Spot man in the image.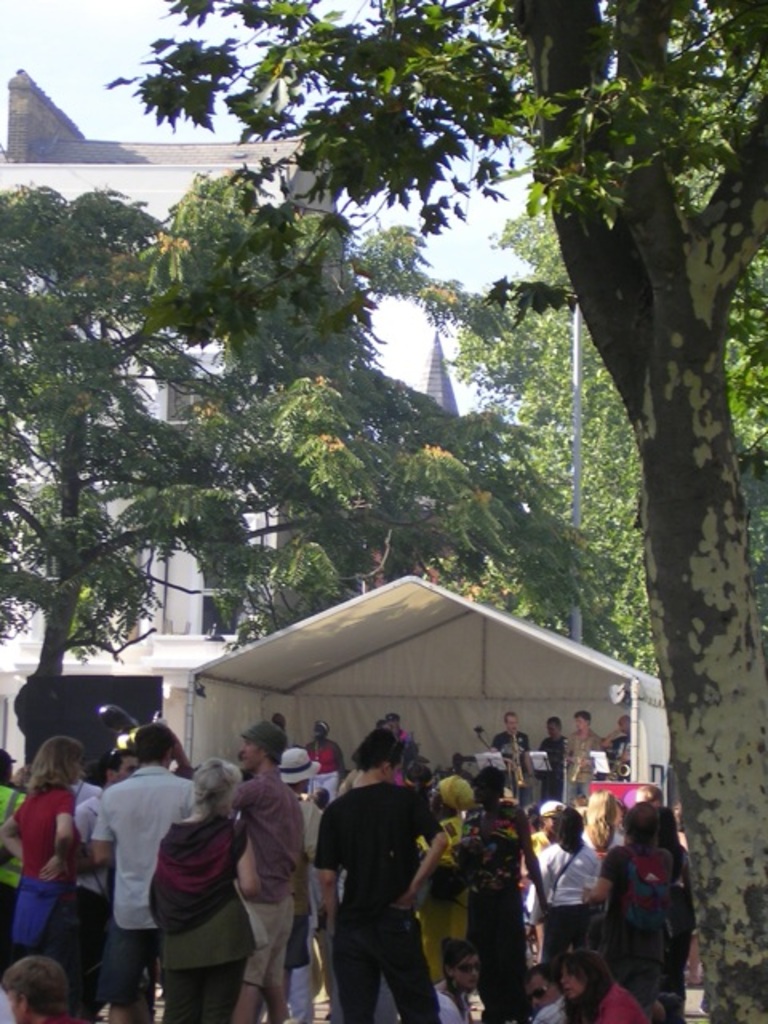
man found at 299,736,445,1021.
